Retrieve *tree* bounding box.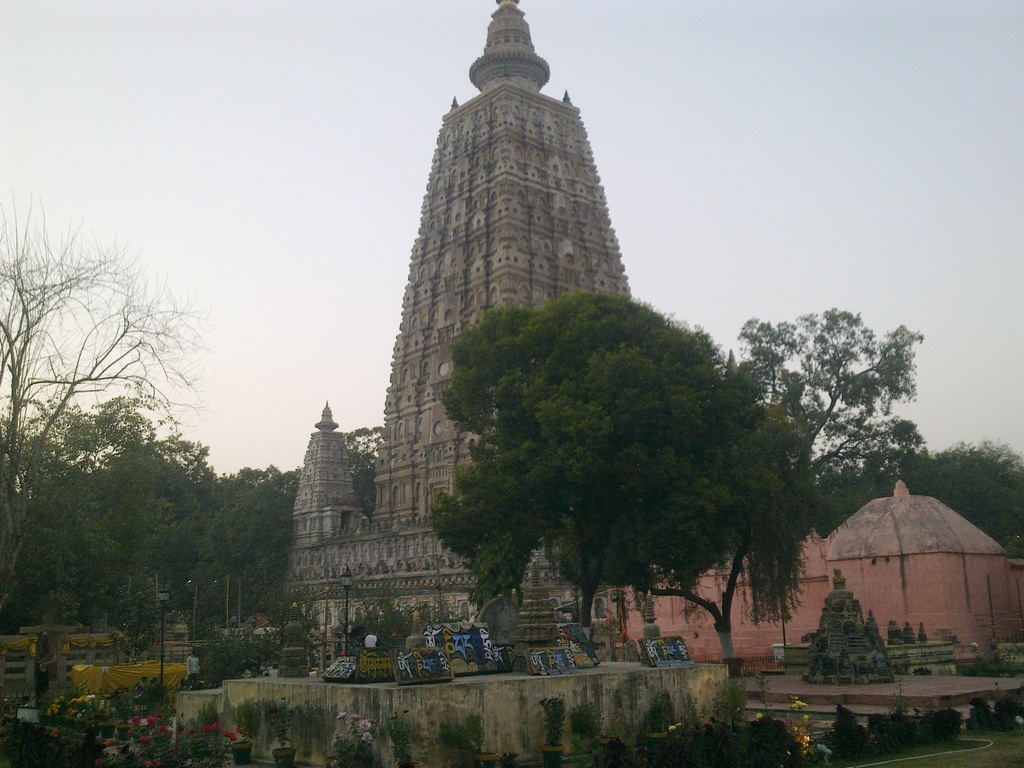
Bounding box: bbox=[0, 184, 202, 608].
